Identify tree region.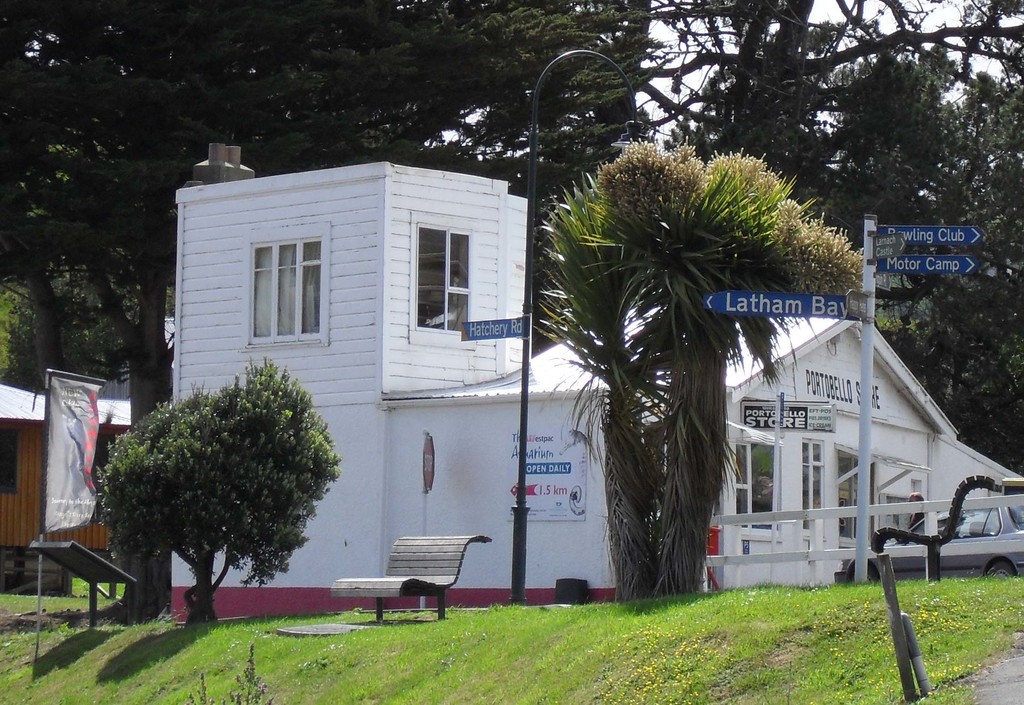
Region: <region>87, 356, 351, 612</region>.
